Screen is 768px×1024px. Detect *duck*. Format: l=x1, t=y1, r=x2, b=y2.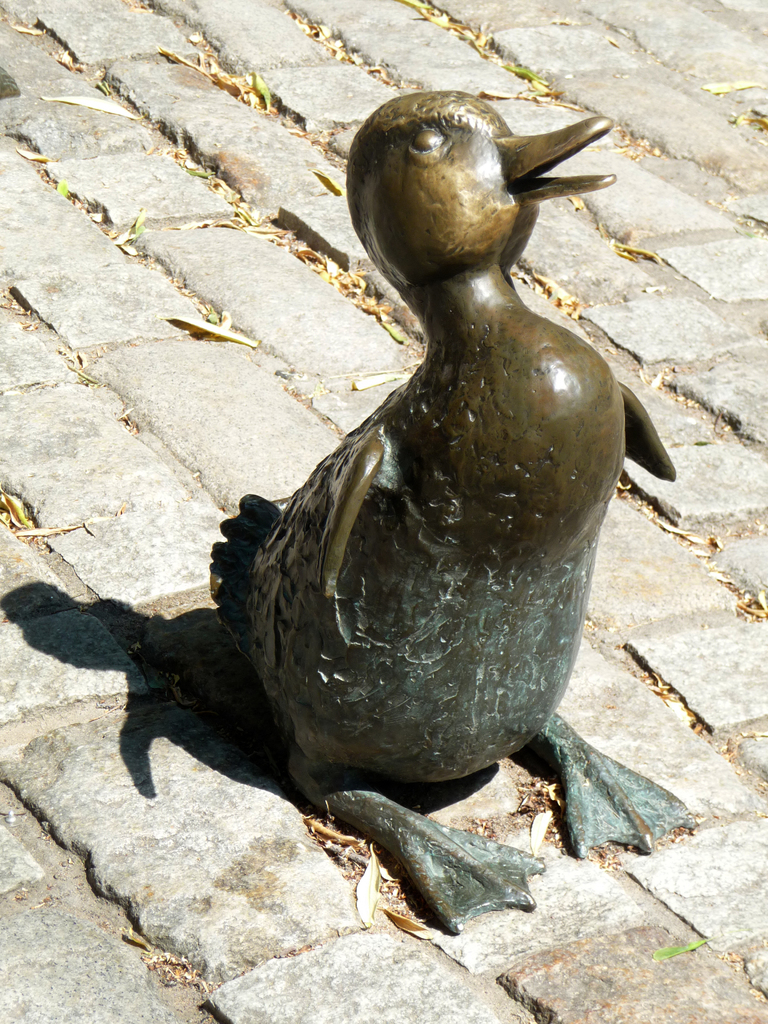
l=200, t=48, r=653, b=850.
